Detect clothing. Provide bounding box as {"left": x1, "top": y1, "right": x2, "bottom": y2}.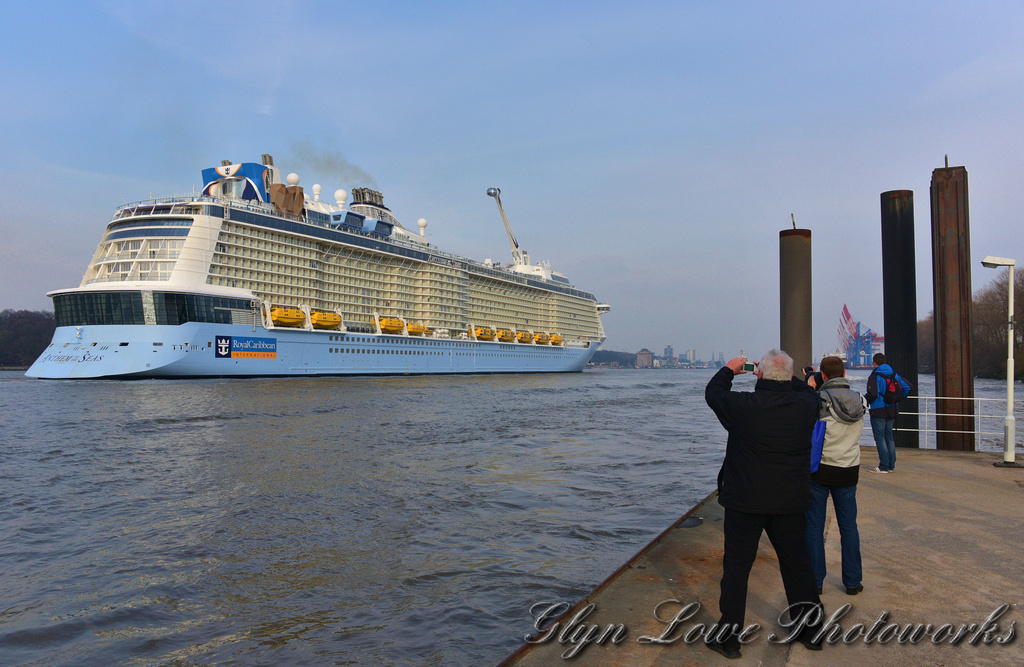
{"left": 720, "top": 328, "right": 847, "bottom": 610}.
